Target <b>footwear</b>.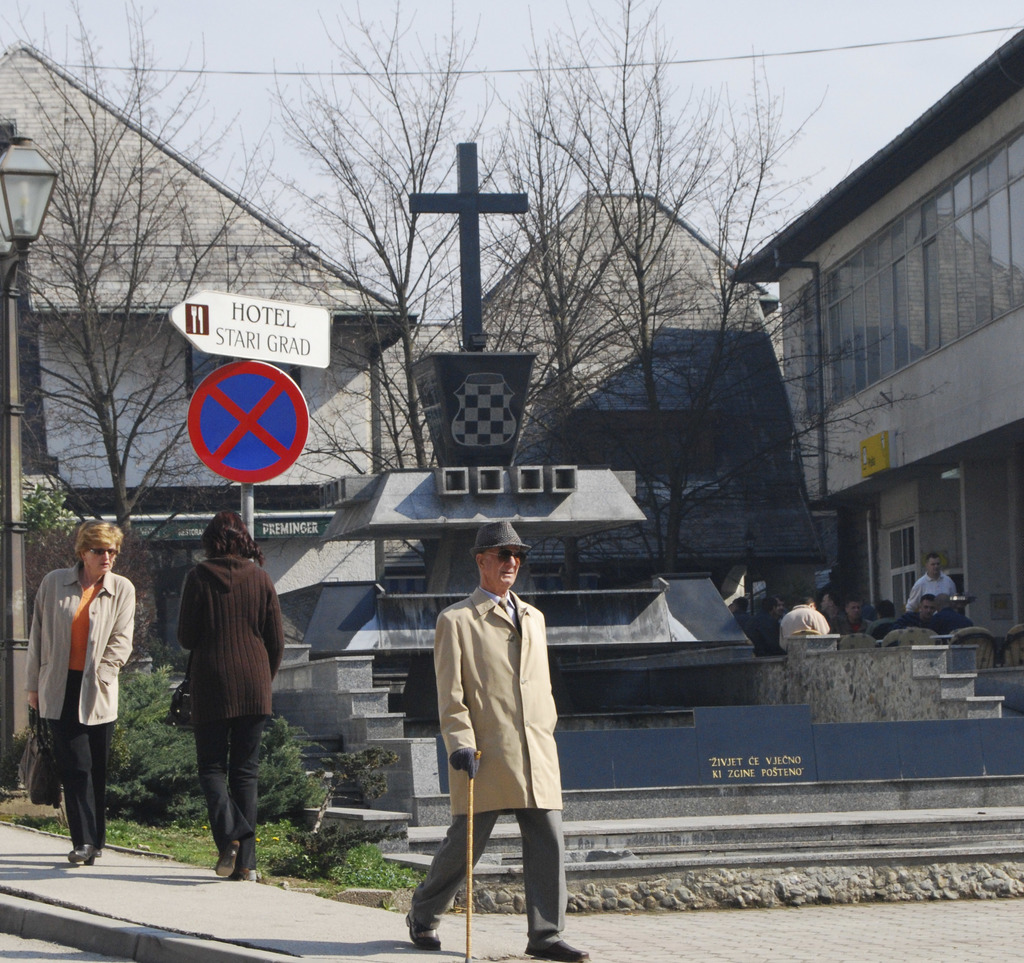
Target region: x1=232 y1=863 x2=261 y2=883.
